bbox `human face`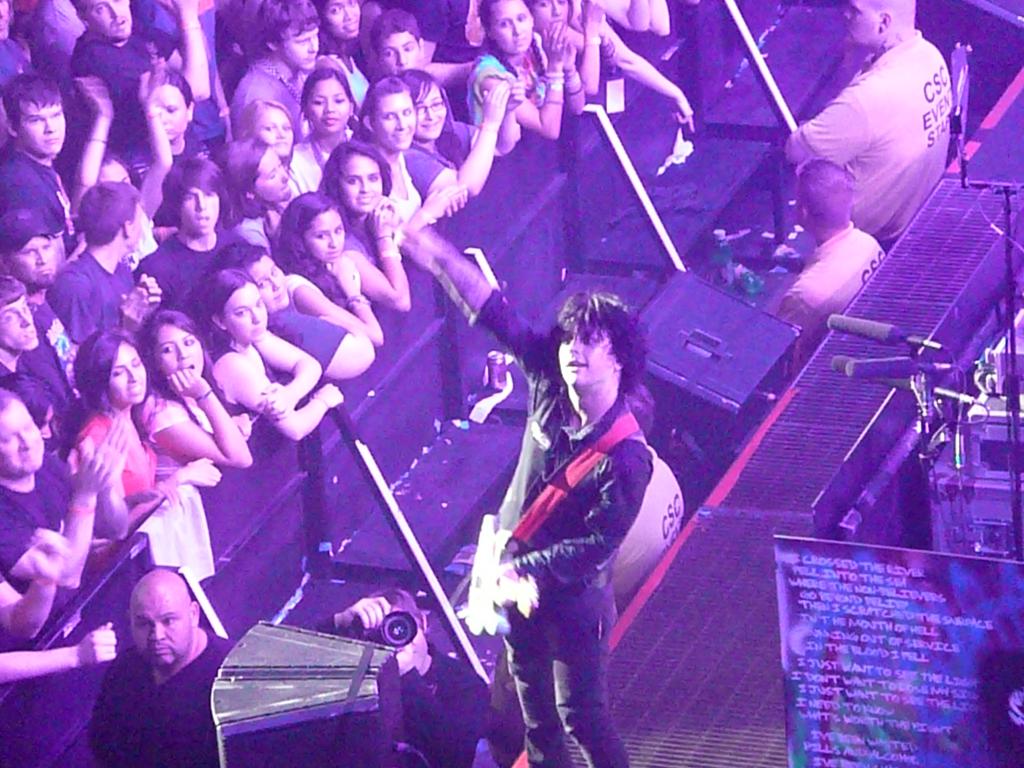
region(0, 0, 927, 767)
